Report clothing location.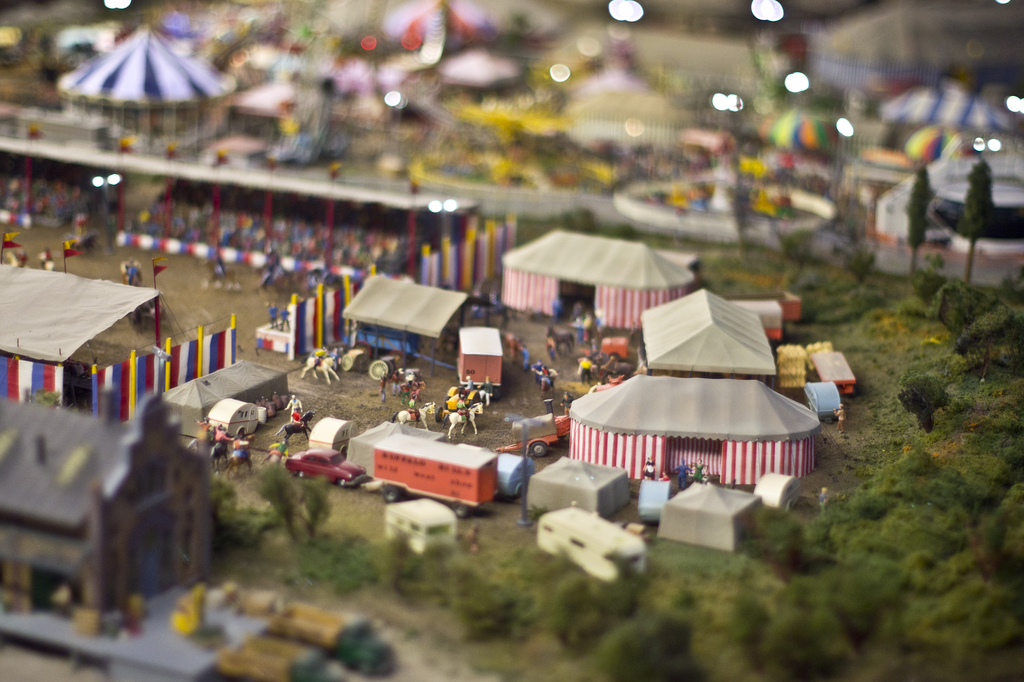
Report: bbox(287, 399, 305, 418).
